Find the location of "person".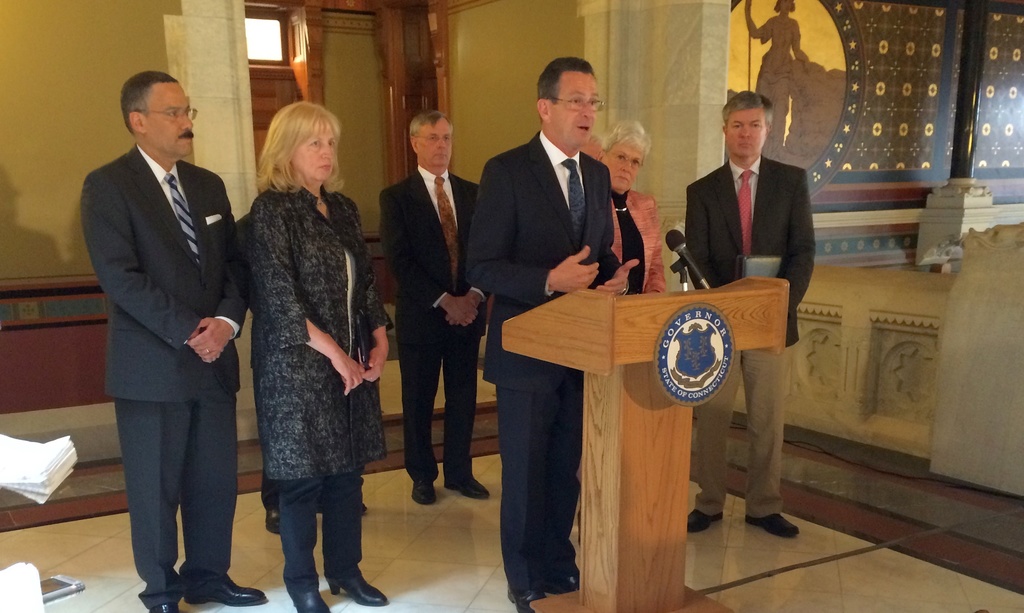
Location: crop(464, 52, 640, 612).
